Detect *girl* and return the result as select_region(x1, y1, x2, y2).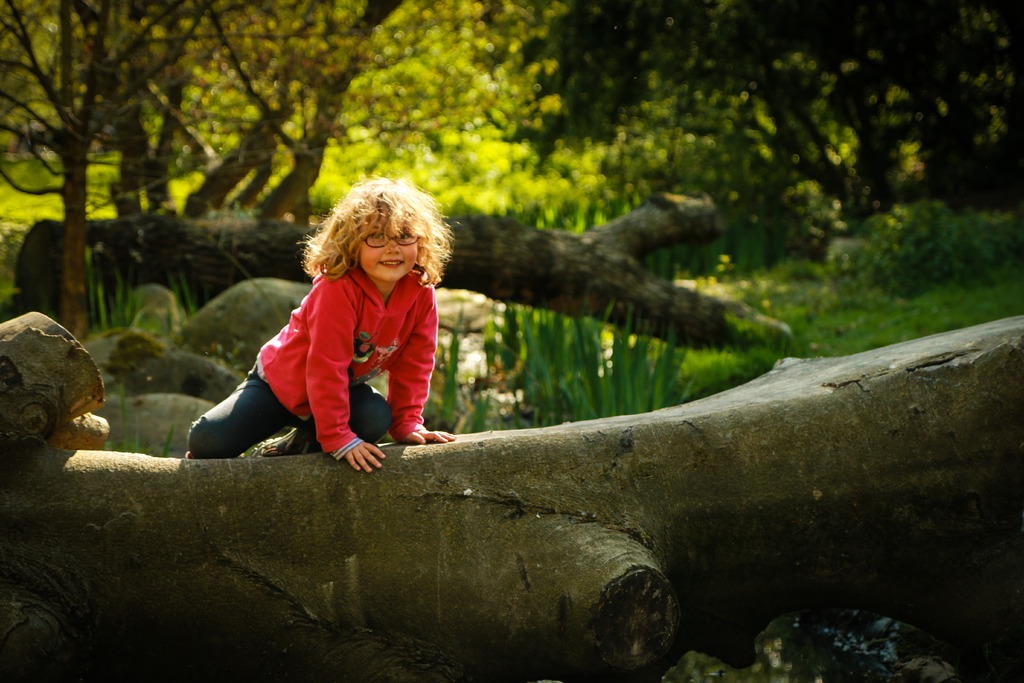
select_region(182, 179, 459, 475).
